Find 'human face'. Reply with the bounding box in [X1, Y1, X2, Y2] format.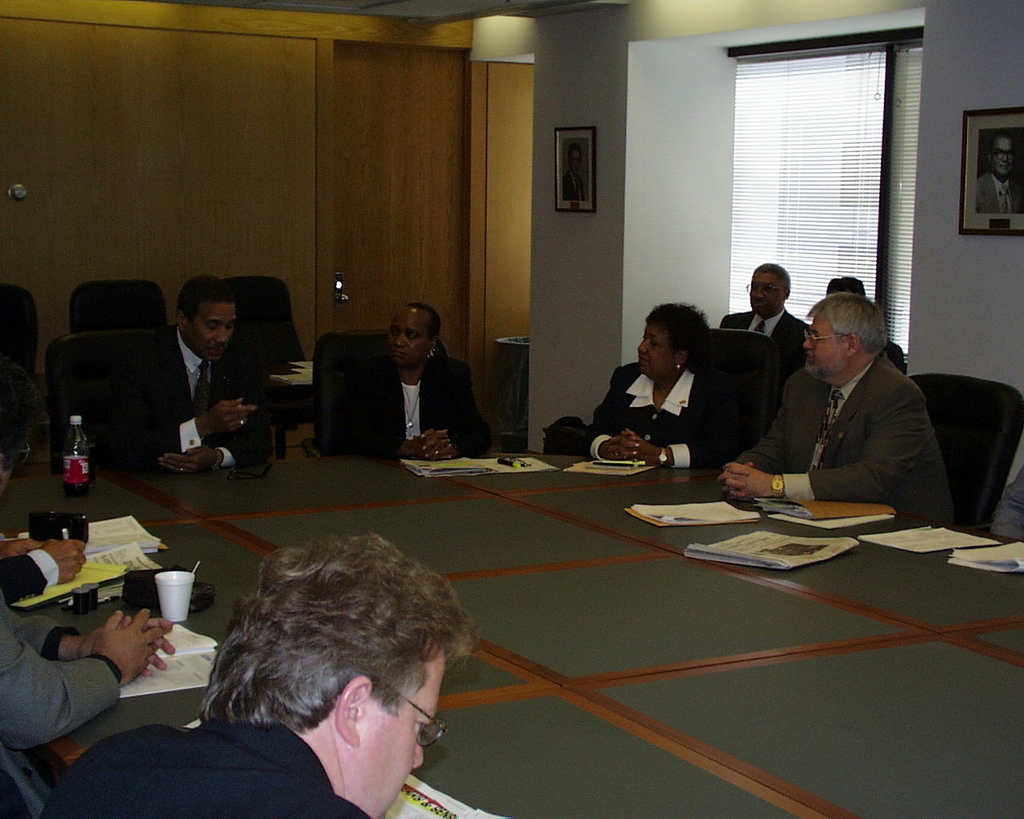
[639, 322, 676, 374].
